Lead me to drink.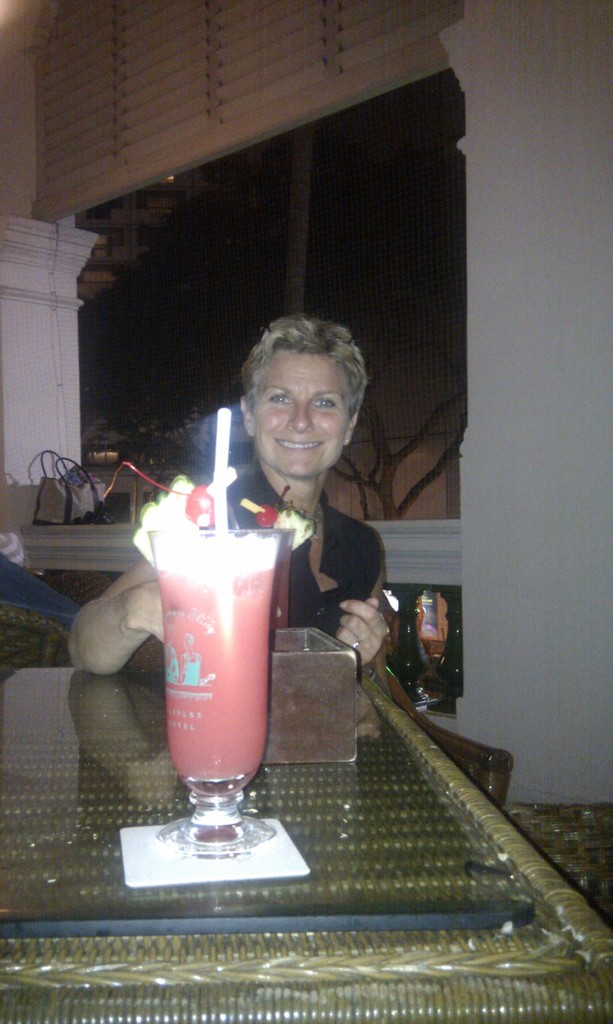
Lead to Rect(157, 529, 275, 777).
